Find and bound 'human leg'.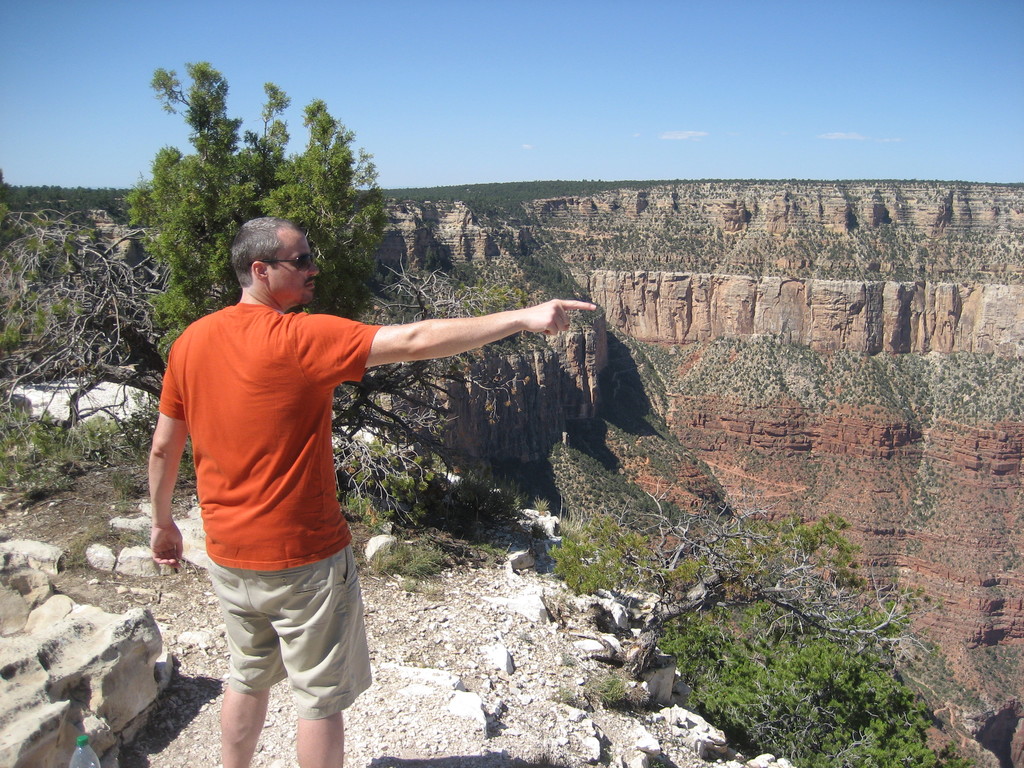
Bound: (left=268, top=557, right=350, bottom=767).
